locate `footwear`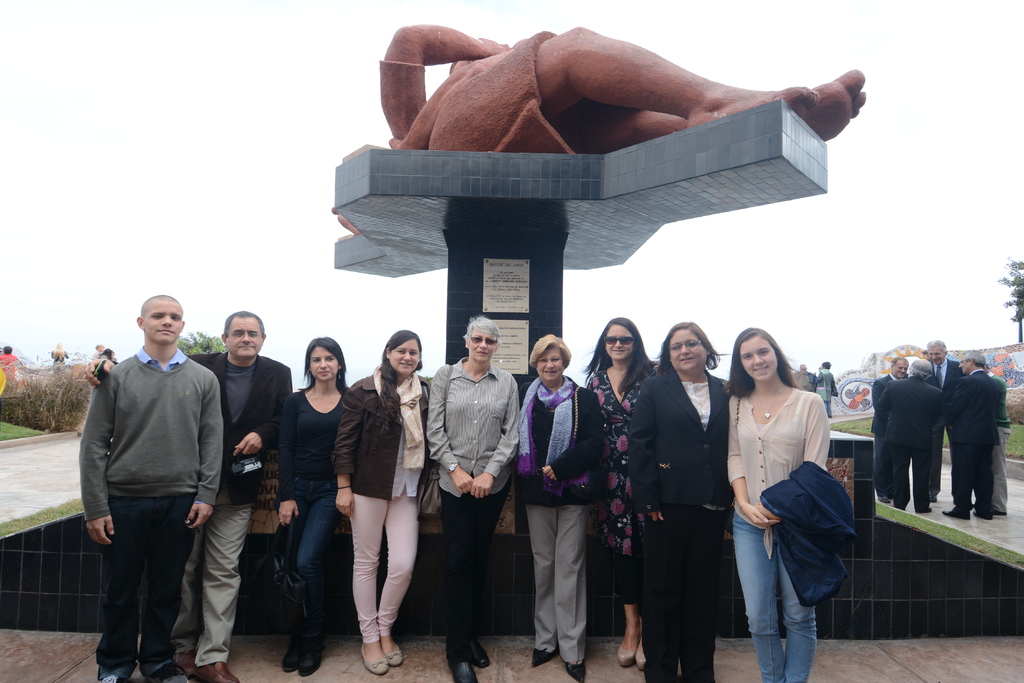
[982, 510, 995, 518]
